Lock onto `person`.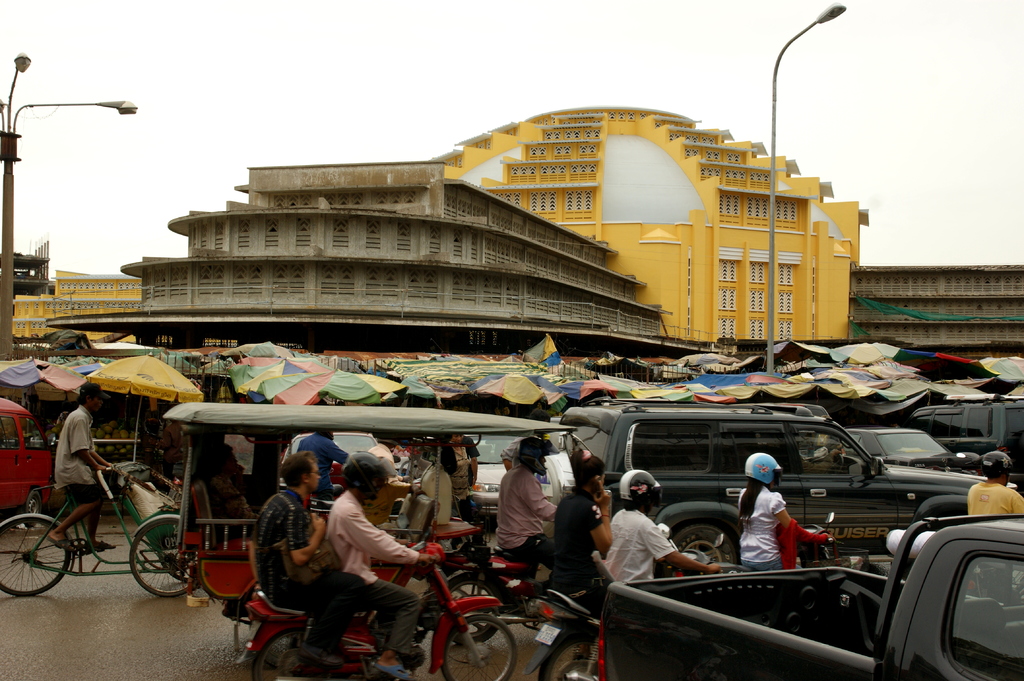
Locked: <bbox>489, 433, 565, 577</bbox>.
